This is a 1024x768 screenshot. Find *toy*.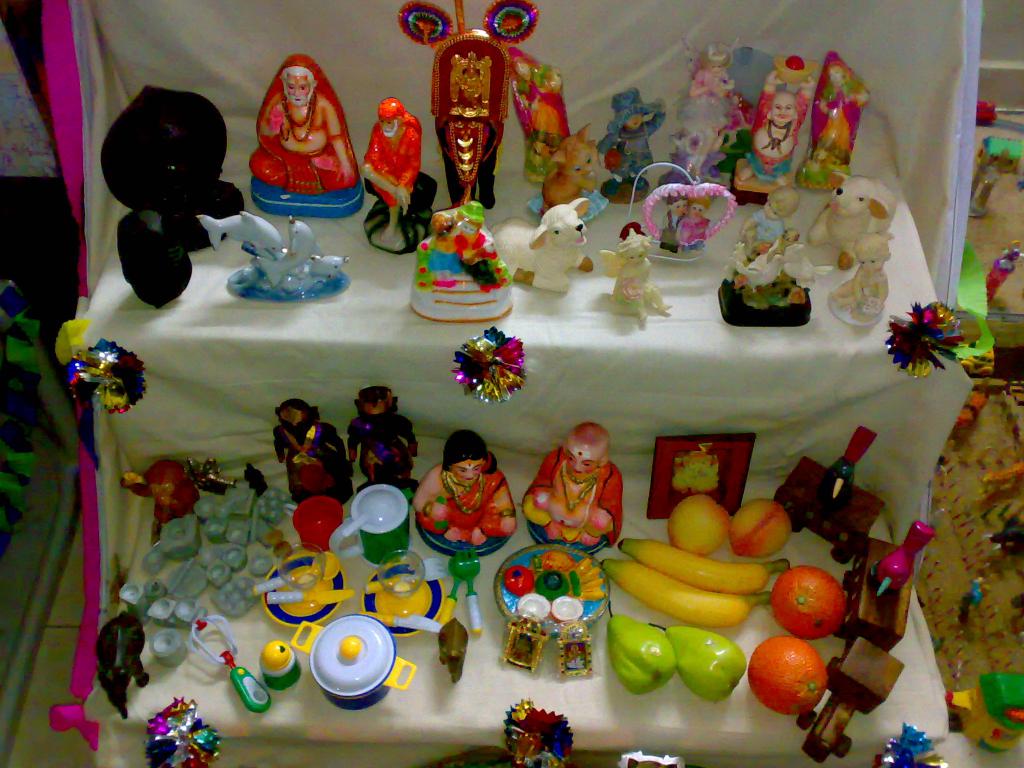
Bounding box: (539,120,601,216).
